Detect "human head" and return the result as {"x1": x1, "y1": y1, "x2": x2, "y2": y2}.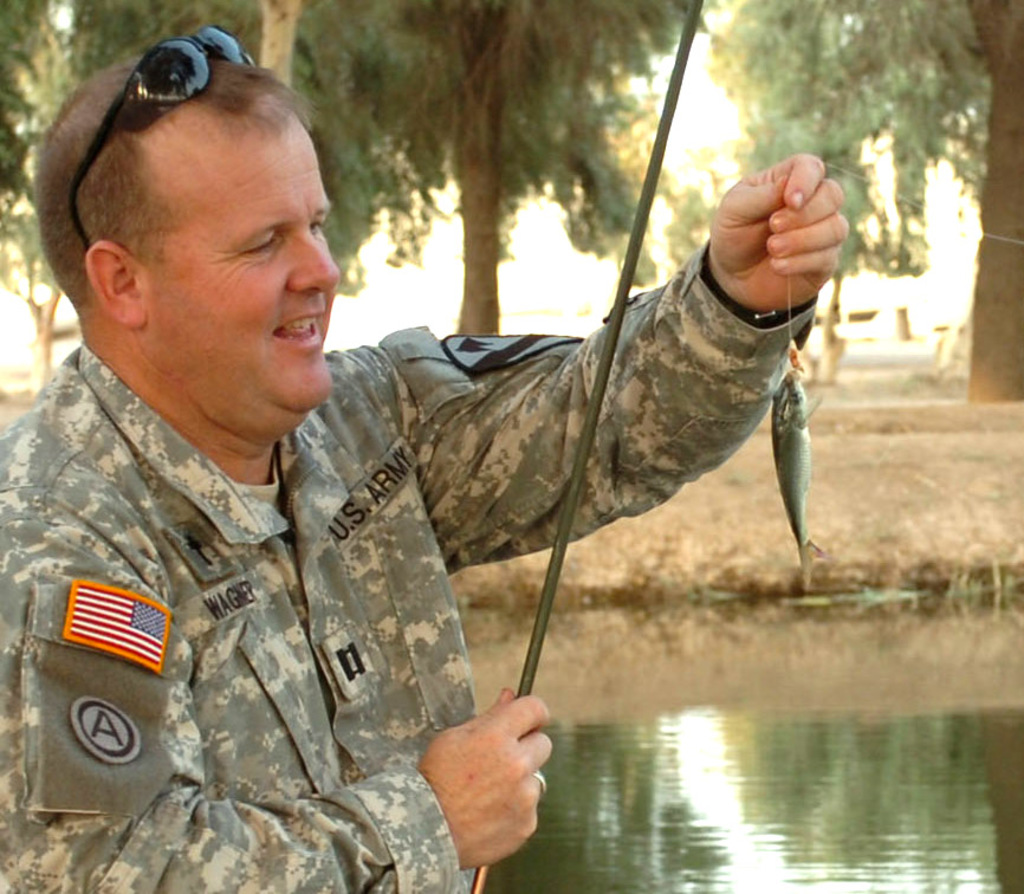
{"x1": 37, "y1": 48, "x2": 339, "y2": 417}.
